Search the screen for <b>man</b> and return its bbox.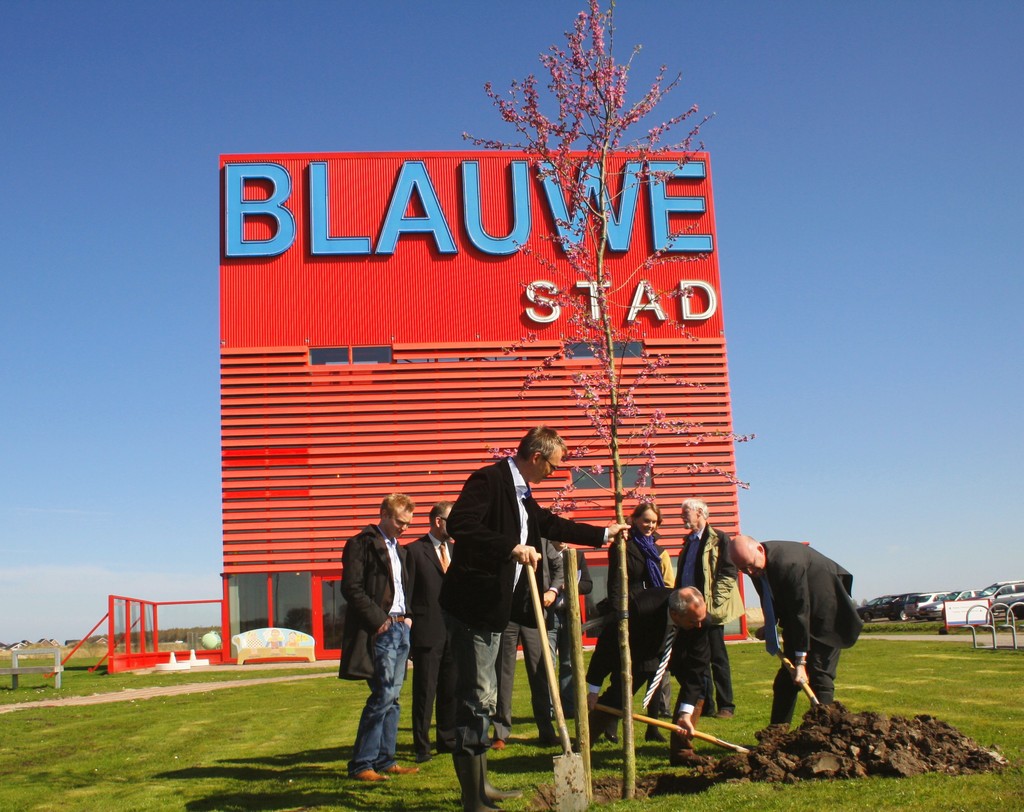
Found: bbox=[341, 494, 422, 780].
